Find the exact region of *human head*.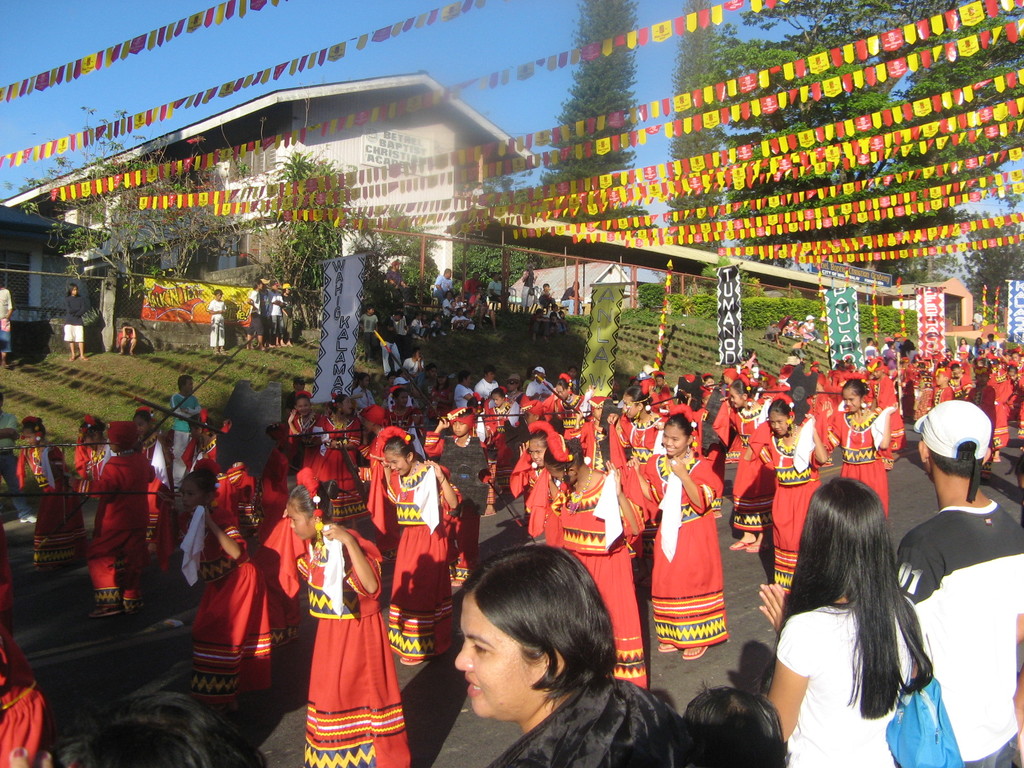
Exact region: l=950, t=362, r=965, b=378.
